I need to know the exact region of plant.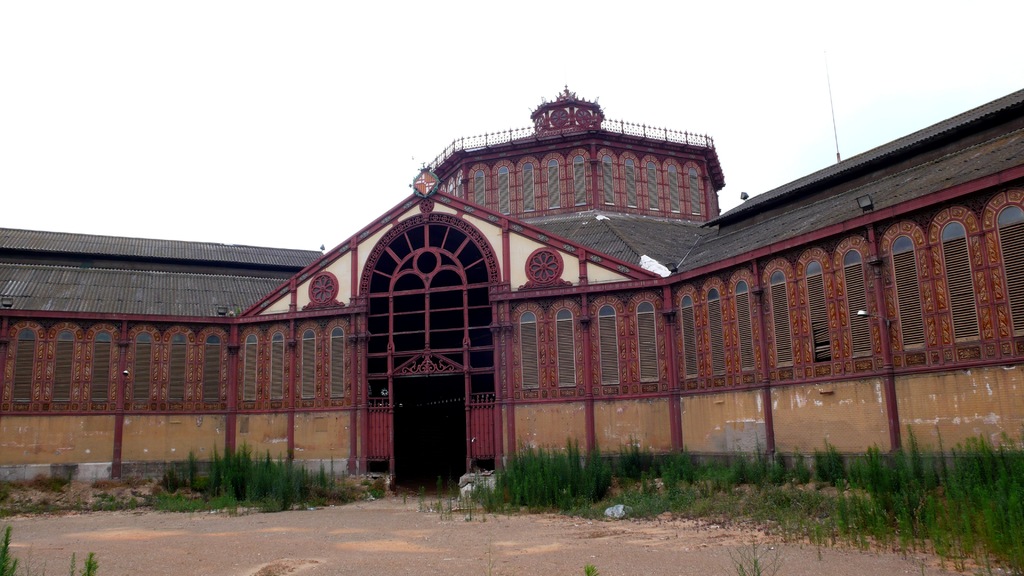
Region: rect(0, 518, 17, 575).
